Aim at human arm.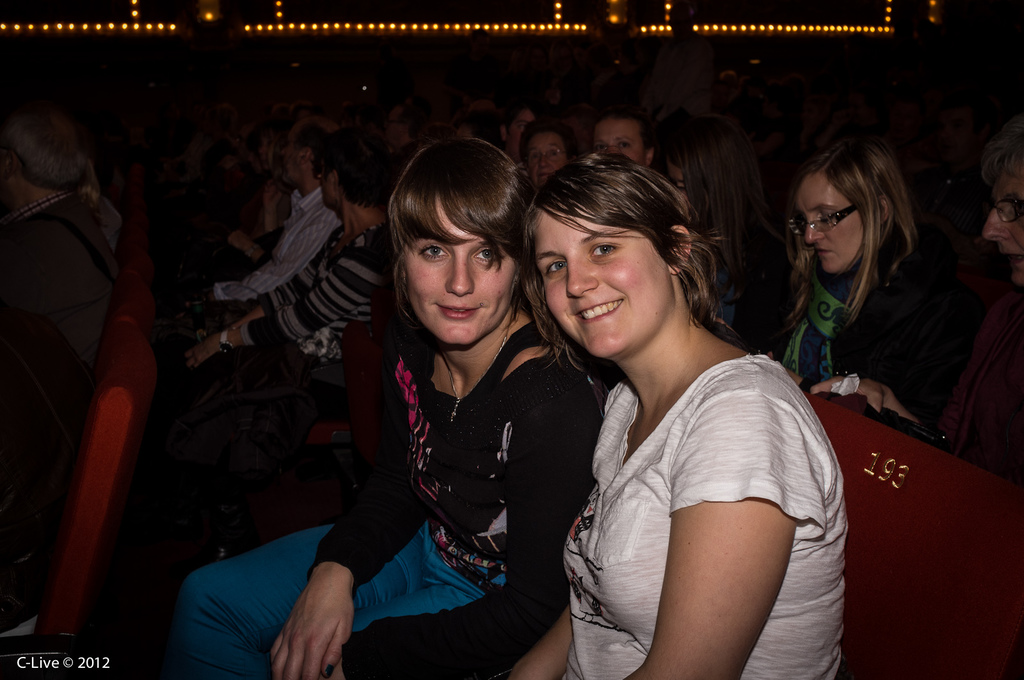
Aimed at {"x1": 194, "y1": 265, "x2": 356, "y2": 365}.
